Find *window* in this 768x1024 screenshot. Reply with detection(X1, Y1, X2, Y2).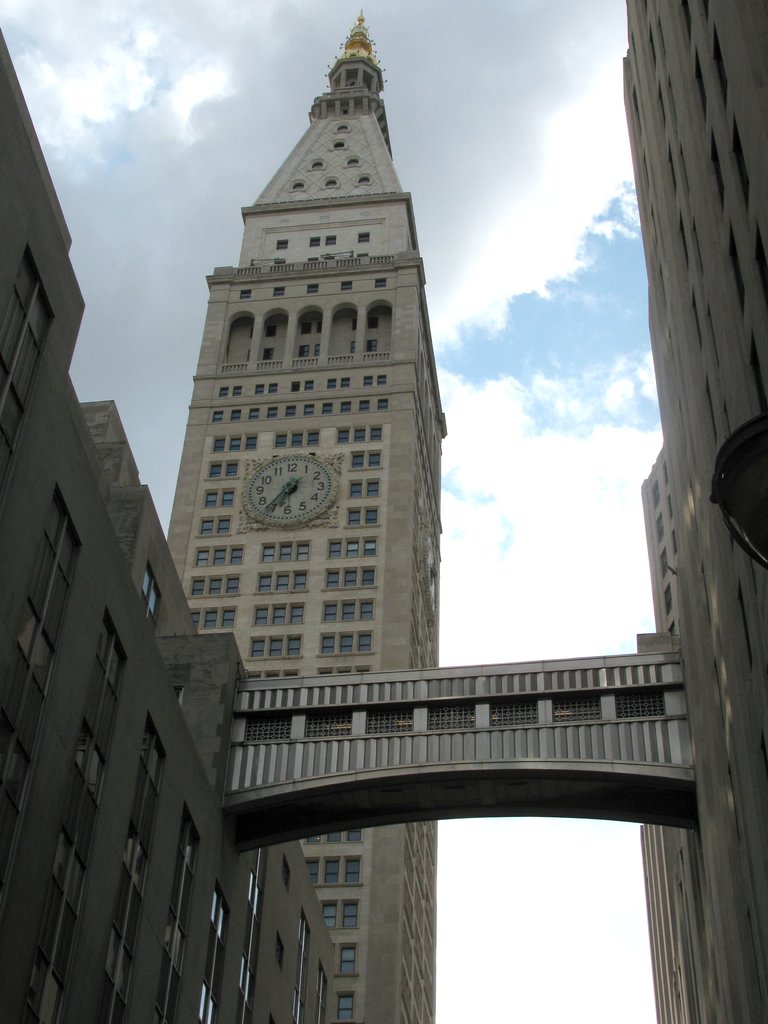
detection(273, 934, 284, 974).
